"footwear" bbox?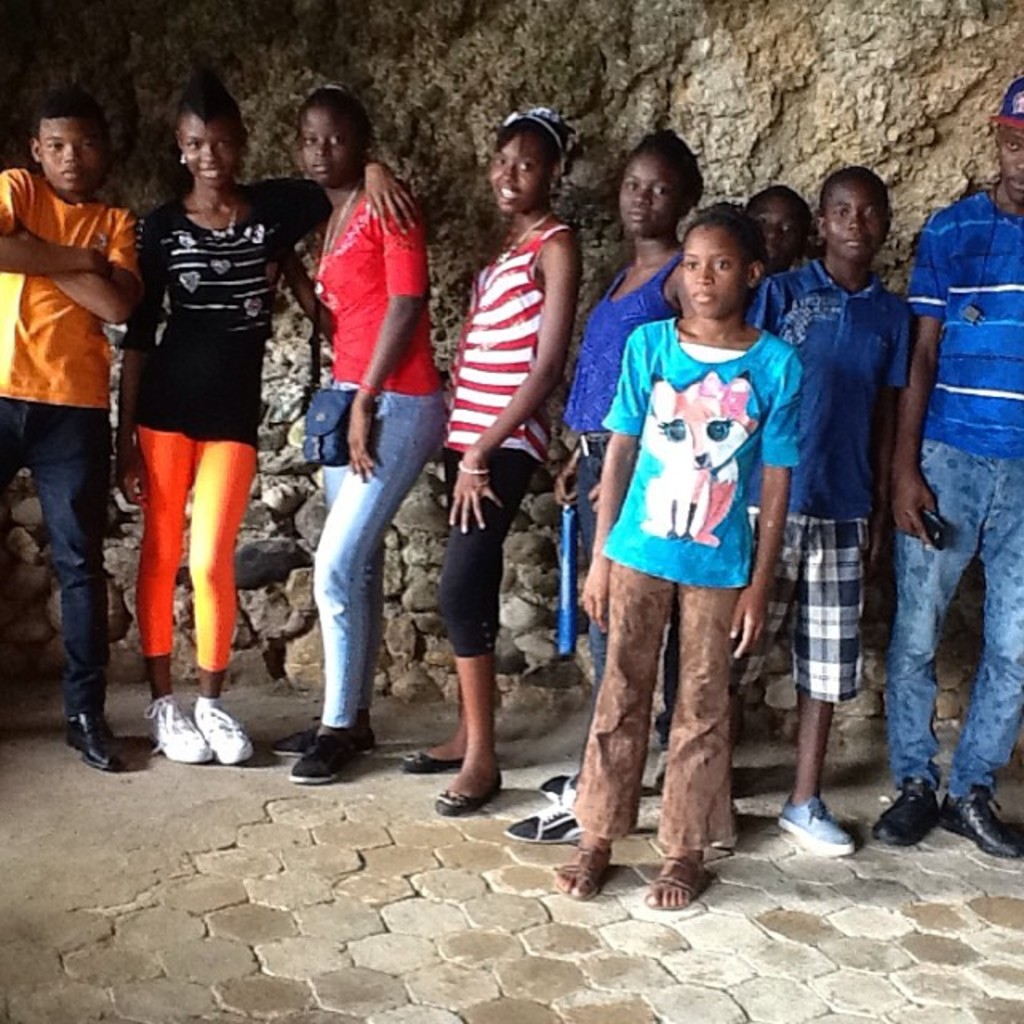
box=[774, 797, 846, 854]
